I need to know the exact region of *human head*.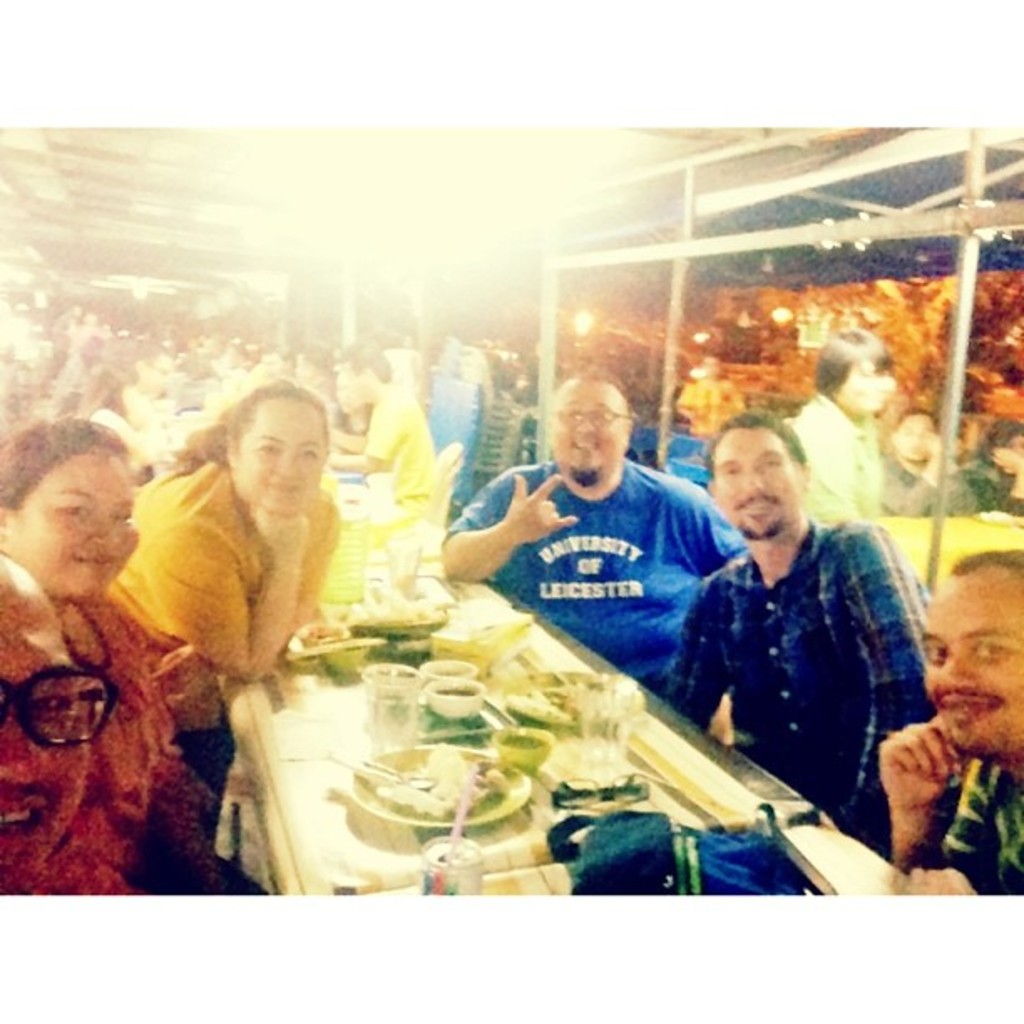
Region: (545,373,627,490).
